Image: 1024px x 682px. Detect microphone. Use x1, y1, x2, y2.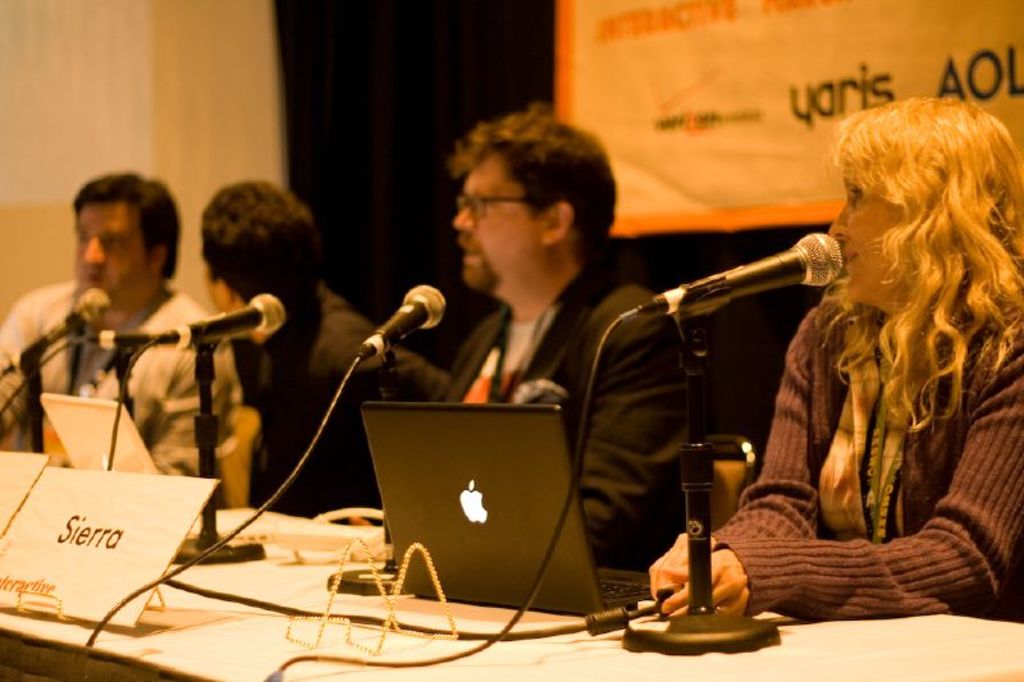
0, 283, 111, 372.
